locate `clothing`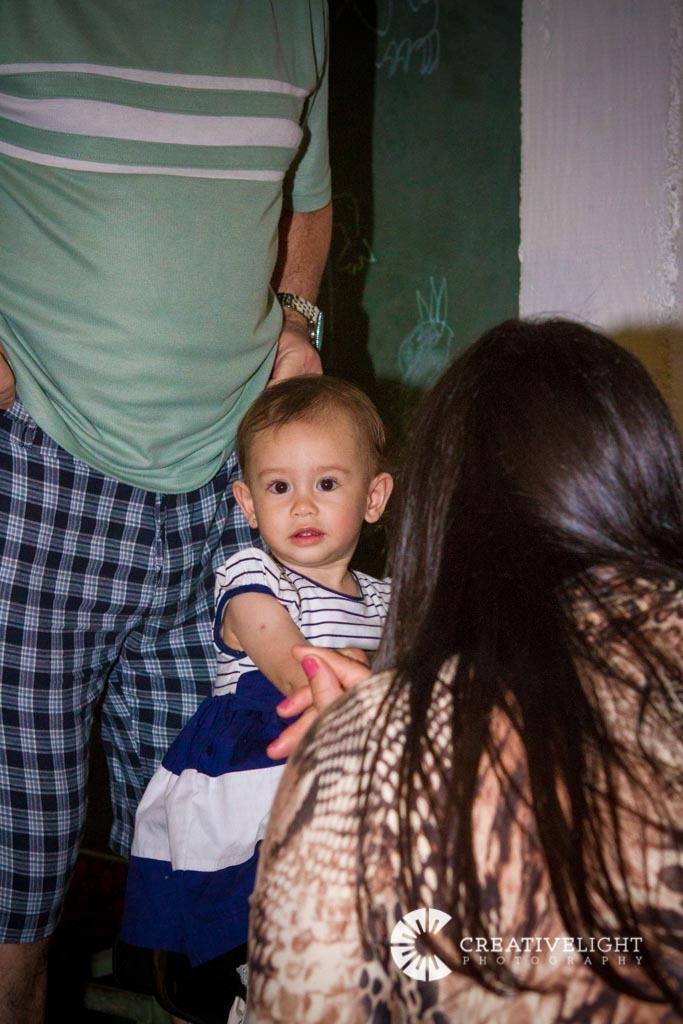
(0, 0, 340, 1)
